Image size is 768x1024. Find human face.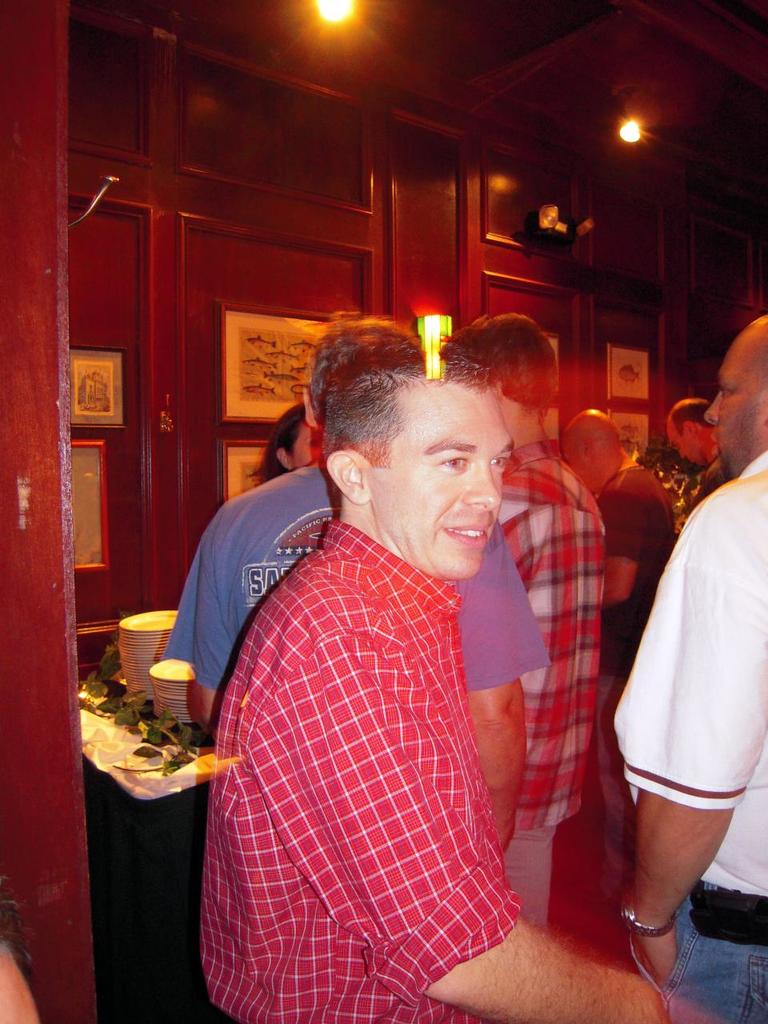
x1=289, y1=417, x2=326, y2=470.
